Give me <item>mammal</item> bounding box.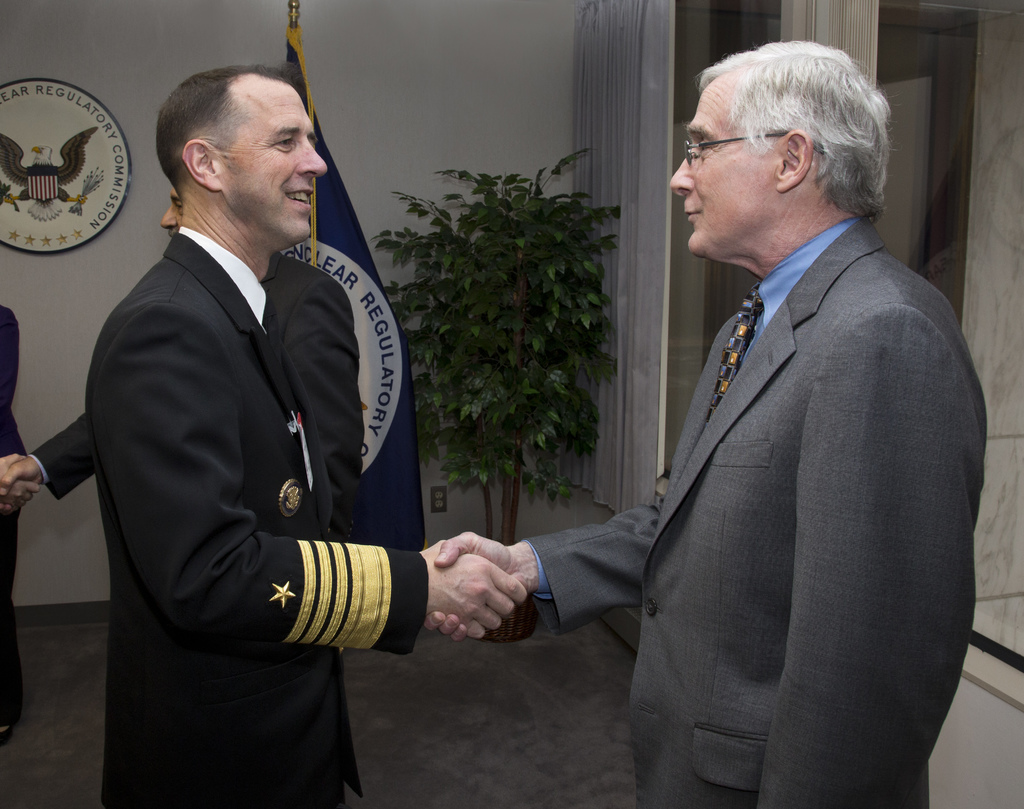
box(0, 179, 364, 537).
